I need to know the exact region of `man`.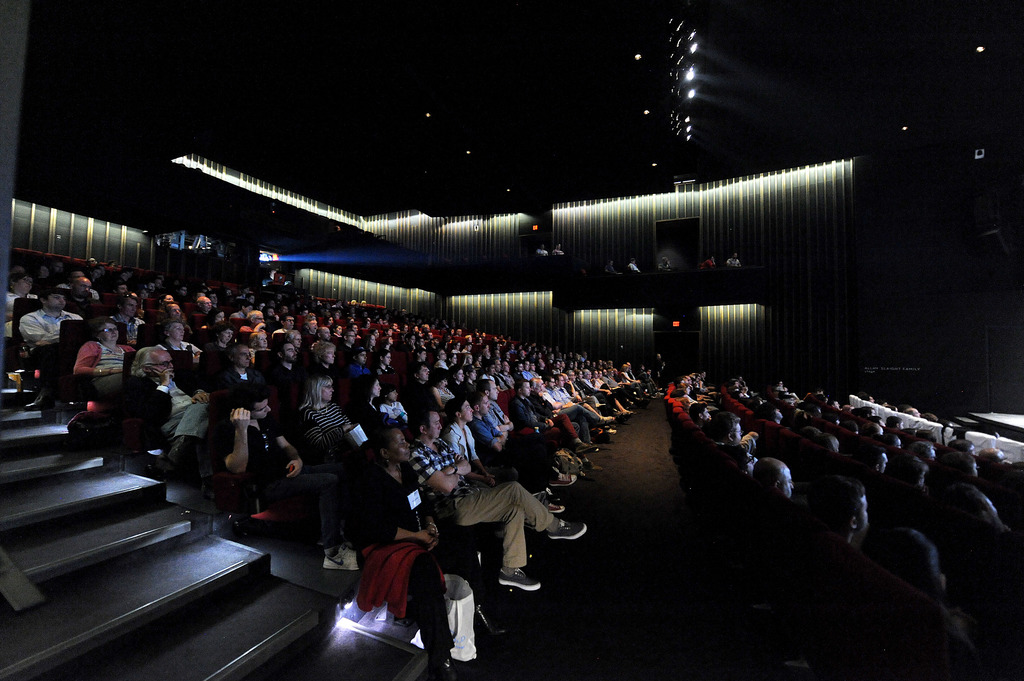
Region: 220 343 275 398.
